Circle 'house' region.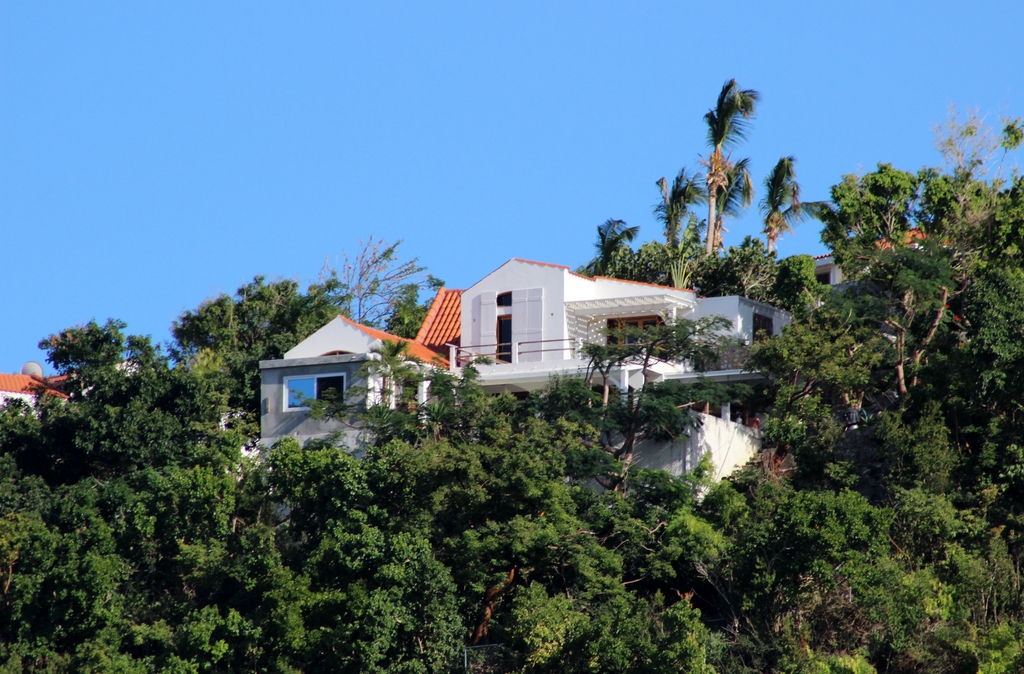
Region: region(257, 258, 795, 505).
